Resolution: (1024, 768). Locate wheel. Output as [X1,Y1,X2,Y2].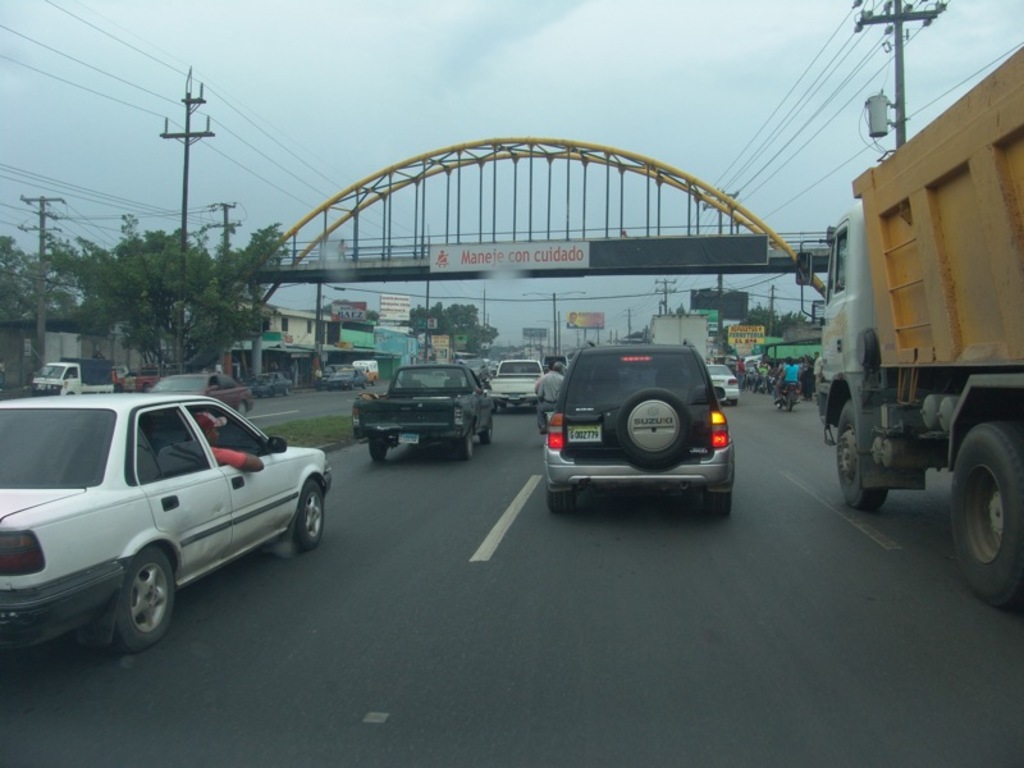
[230,399,250,420].
